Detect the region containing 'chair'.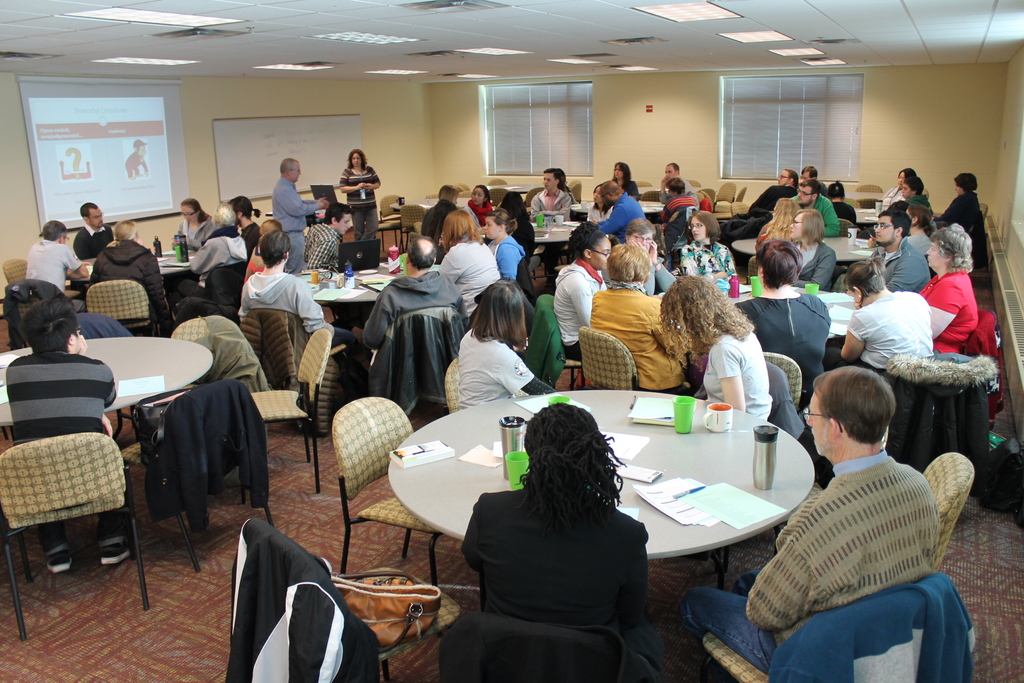
box=[719, 195, 735, 215].
